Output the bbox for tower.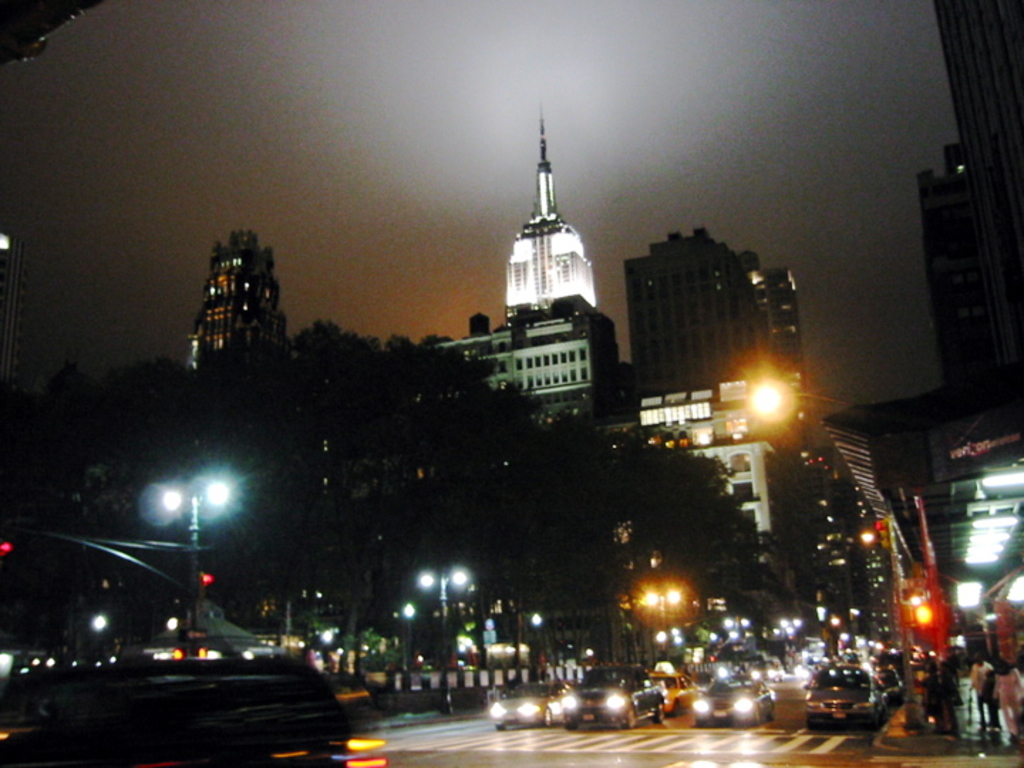
624:226:798:410.
